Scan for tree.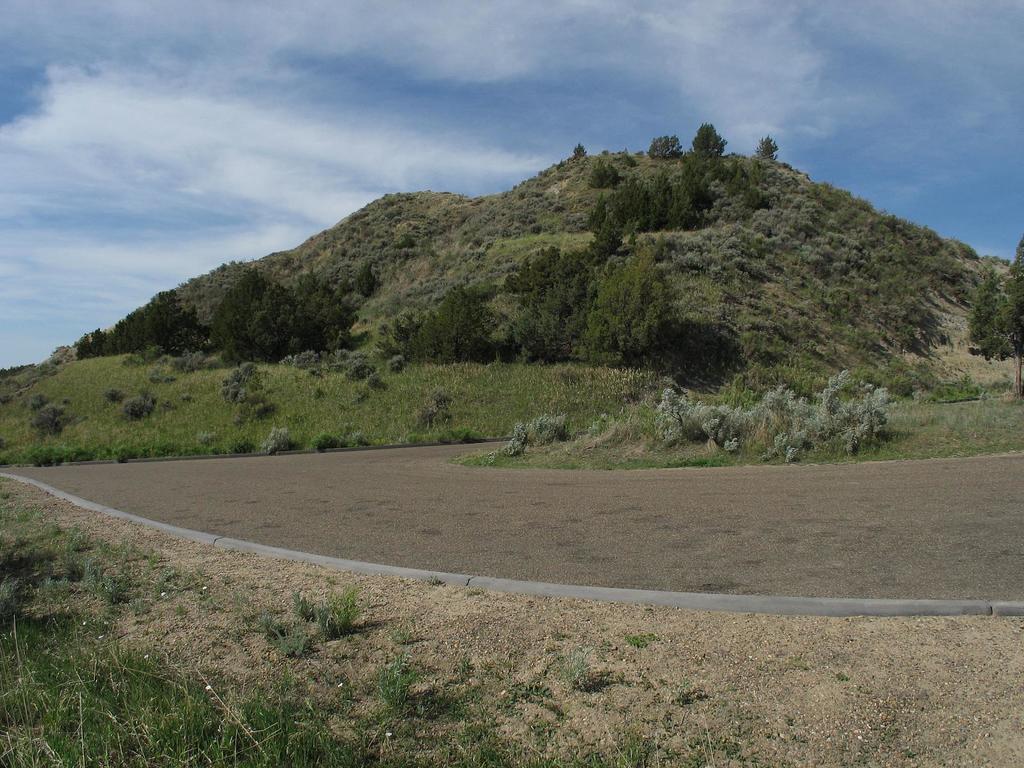
Scan result: [591, 156, 620, 188].
